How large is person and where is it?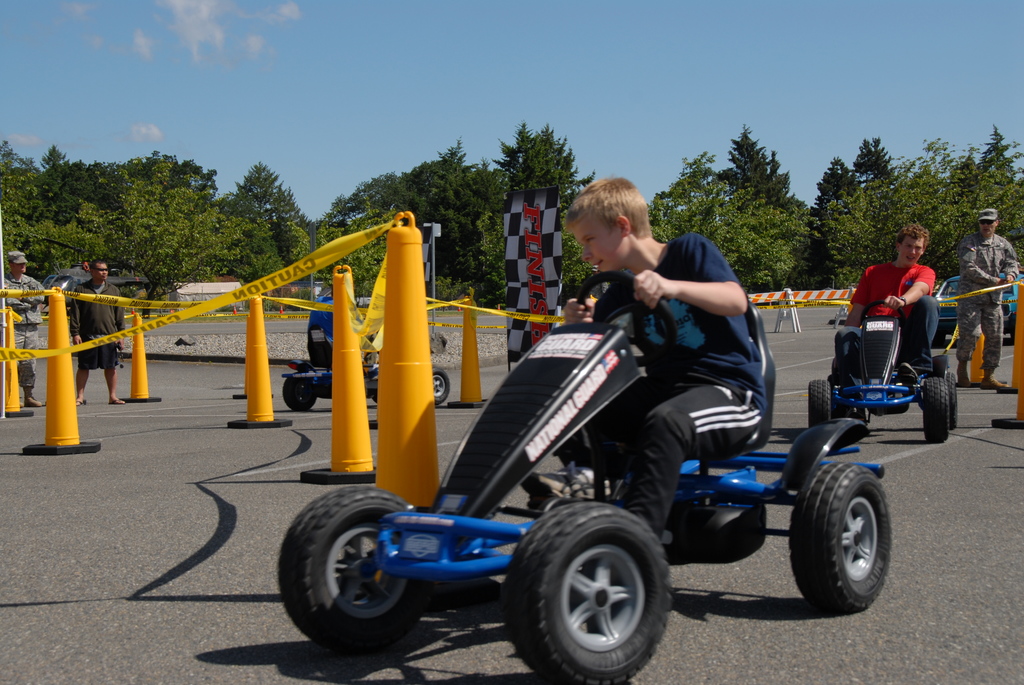
Bounding box: box(4, 251, 44, 408).
